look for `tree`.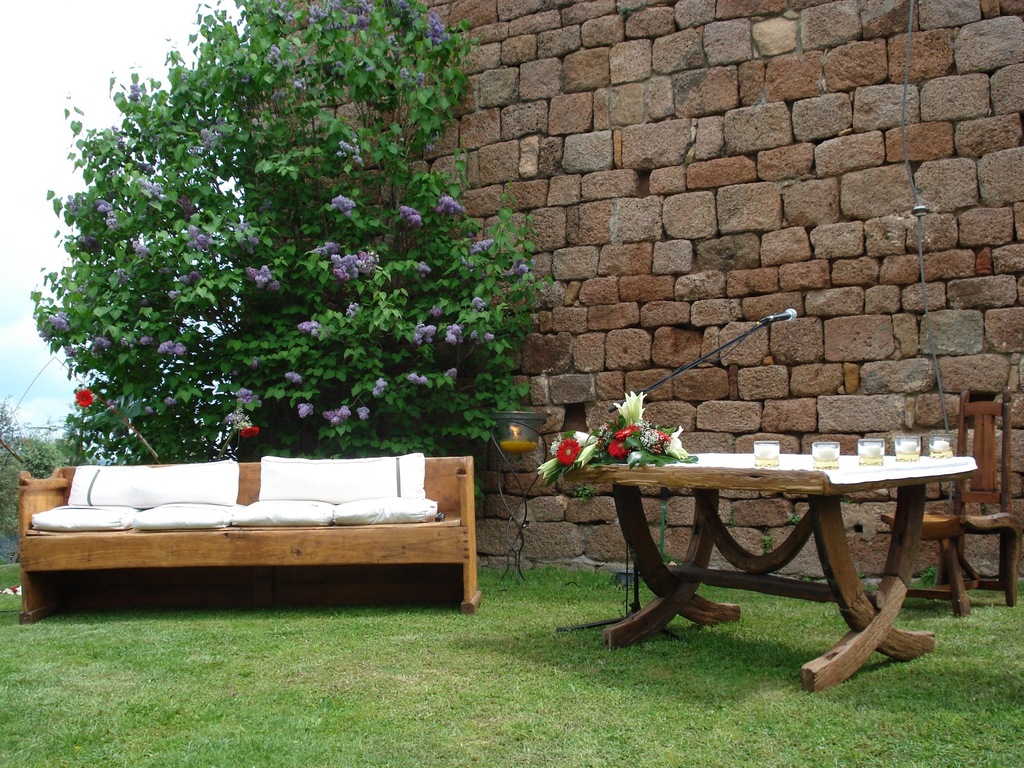
Found: x1=30, y1=0, x2=550, y2=495.
